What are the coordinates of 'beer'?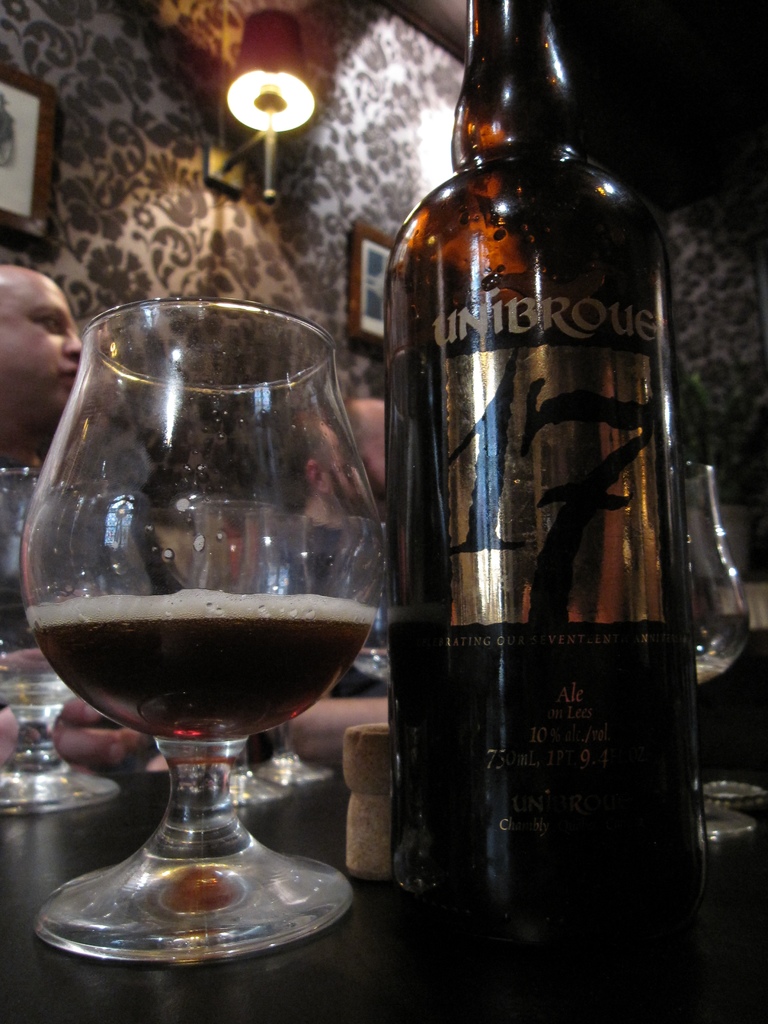
left=23, top=578, right=385, bottom=749.
